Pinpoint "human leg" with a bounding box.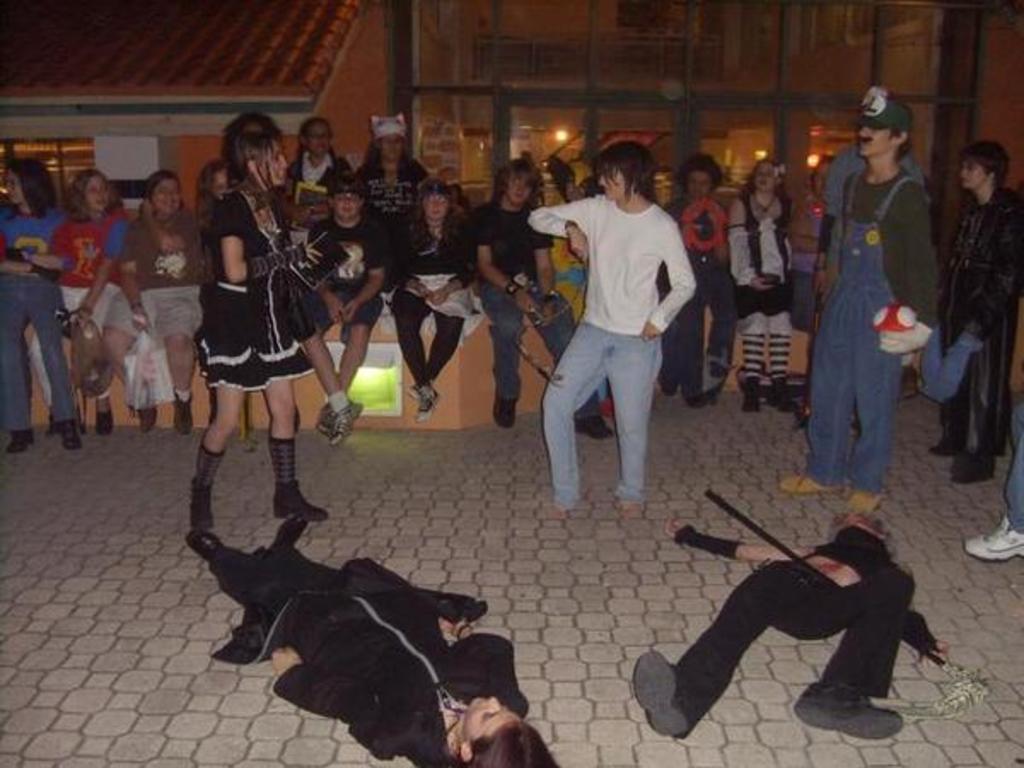
region(109, 288, 155, 427).
